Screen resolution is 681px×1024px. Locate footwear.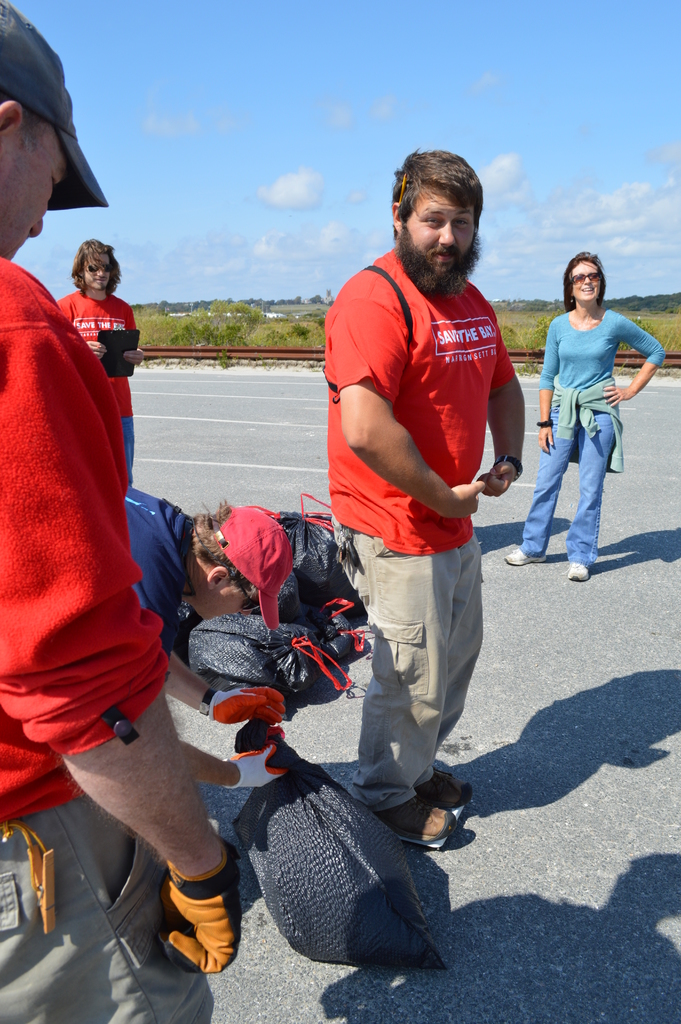
crop(419, 757, 484, 812).
